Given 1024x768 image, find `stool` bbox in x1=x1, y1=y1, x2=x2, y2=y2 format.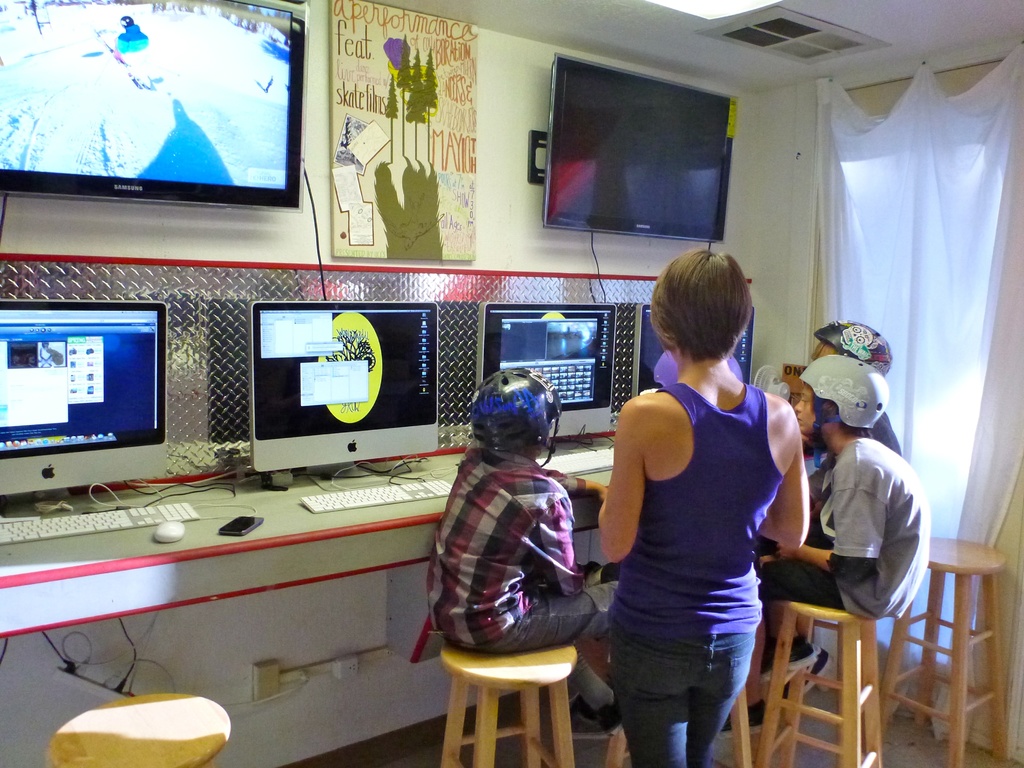
x1=758, y1=603, x2=884, y2=767.
